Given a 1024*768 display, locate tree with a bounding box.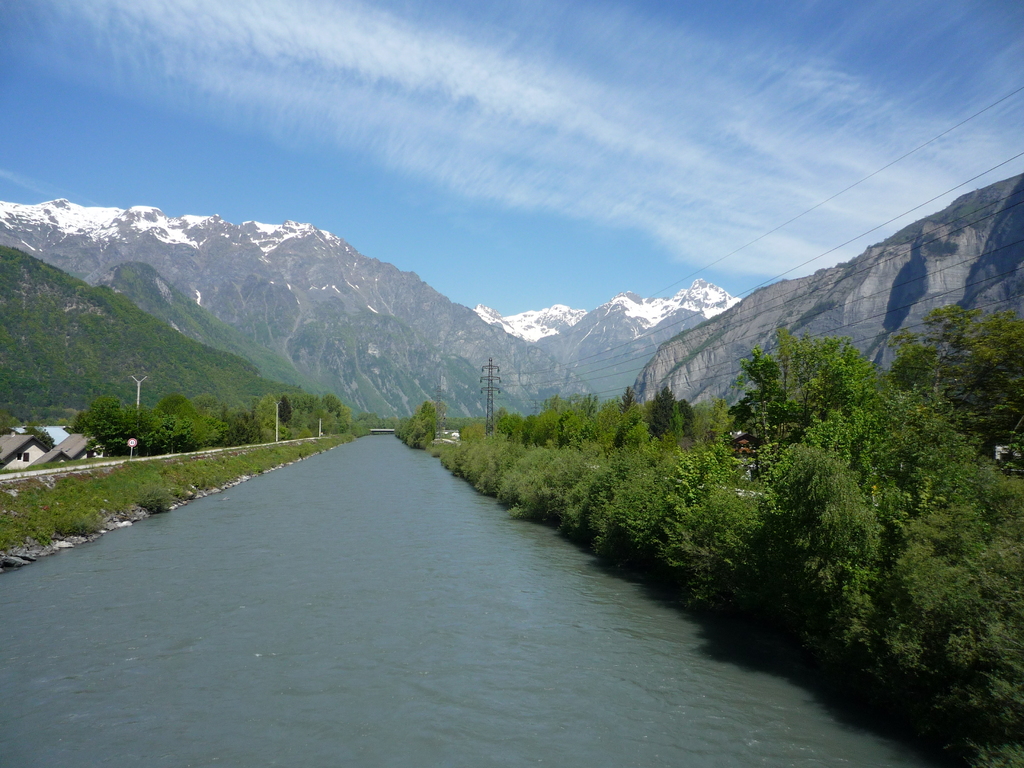
Located: Rect(392, 392, 444, 460).
